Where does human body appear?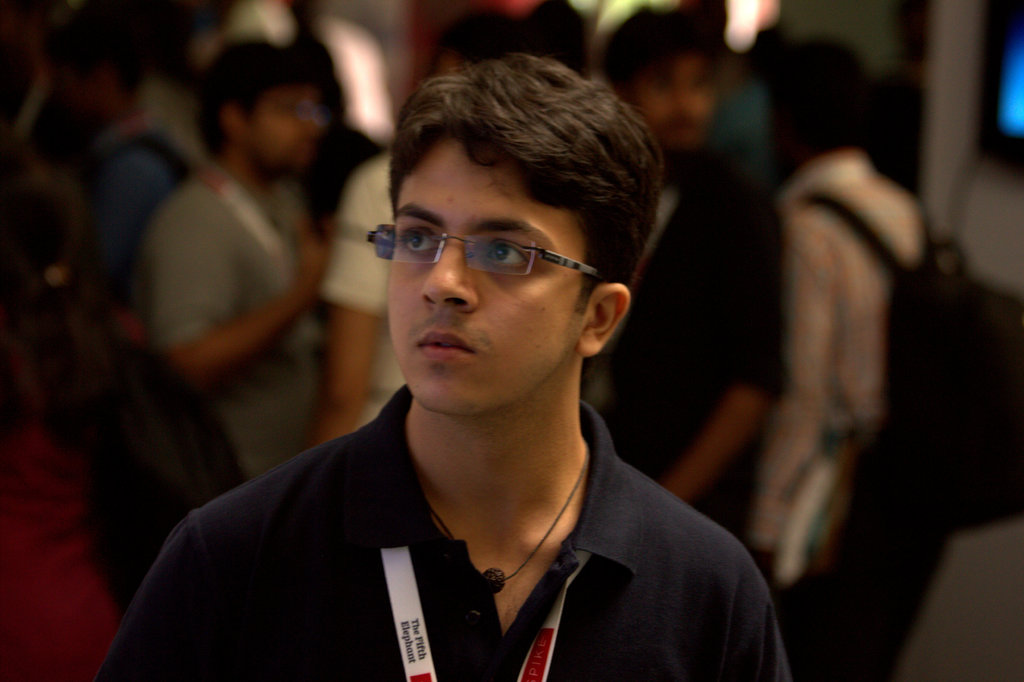
Appears at 155:107:835:681.
